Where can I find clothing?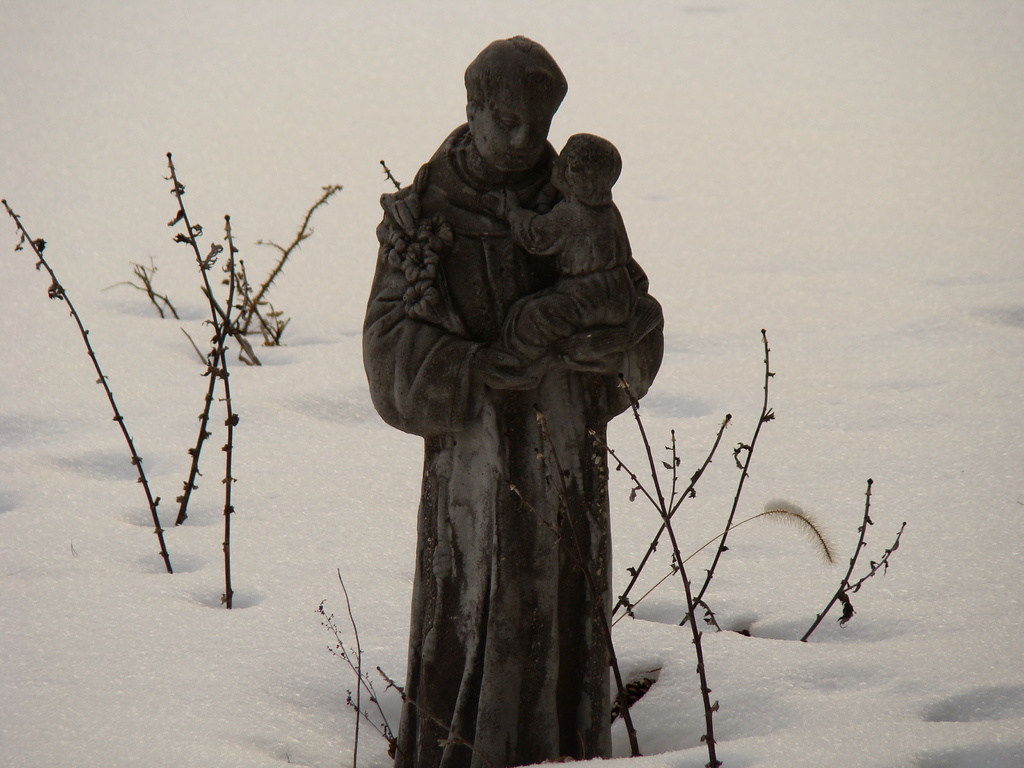
You can find it at pyautogui.locateOnScreen(355, 101, 654, 712).
